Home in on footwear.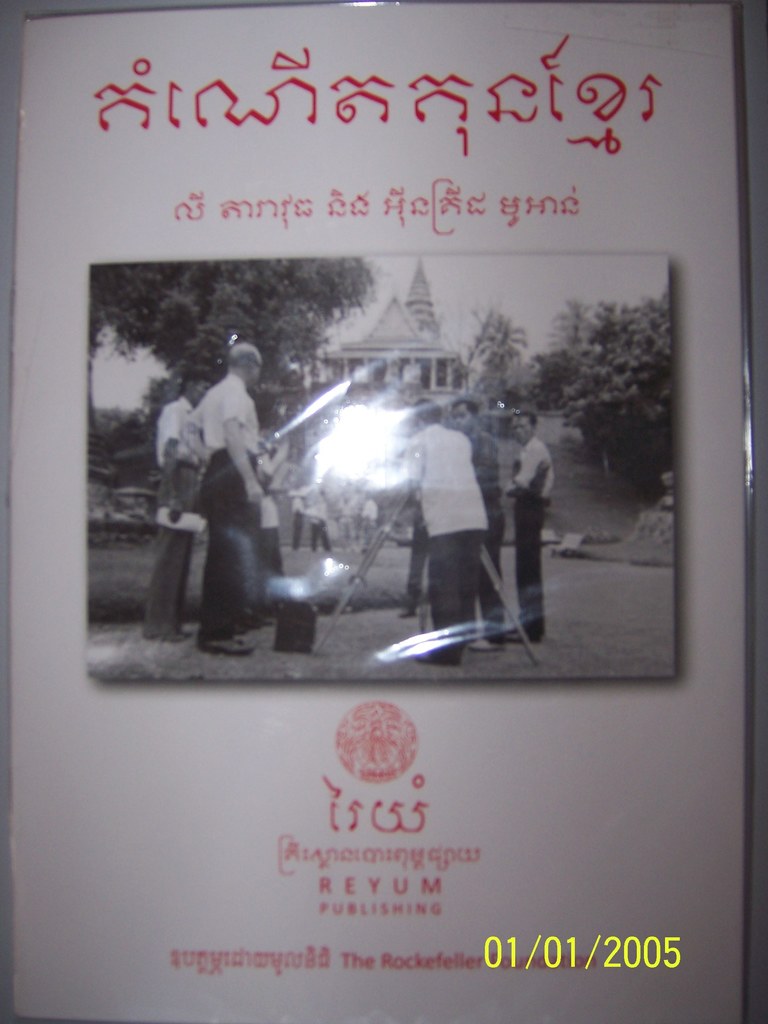
Homed in at select_region(201, 638, 252, 655).
